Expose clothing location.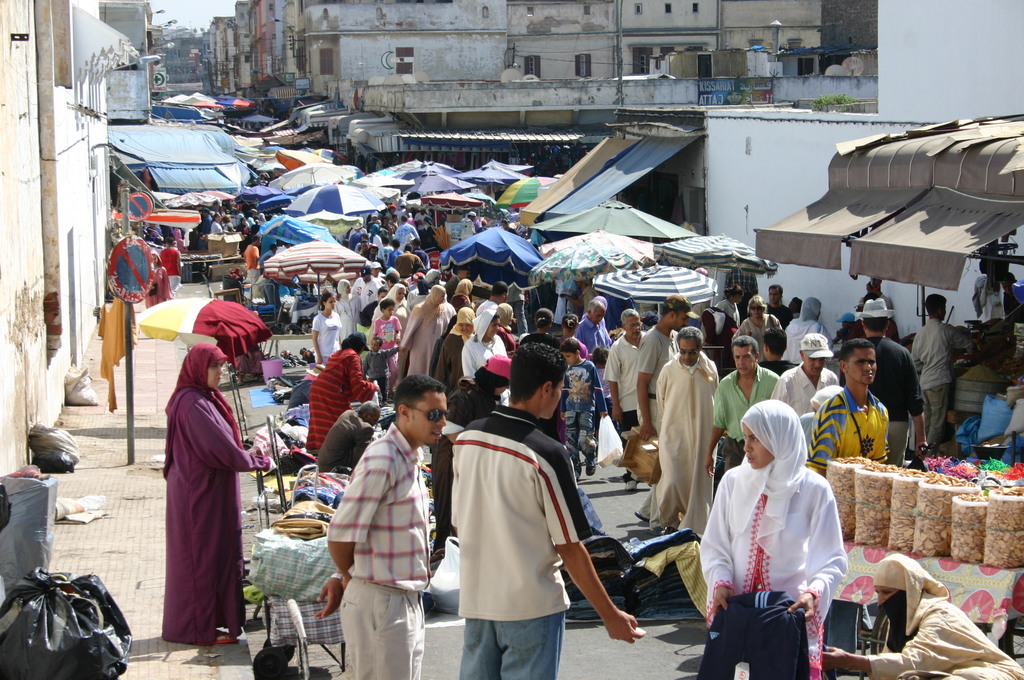
Exposed at region(563, 364, 604, 469).
